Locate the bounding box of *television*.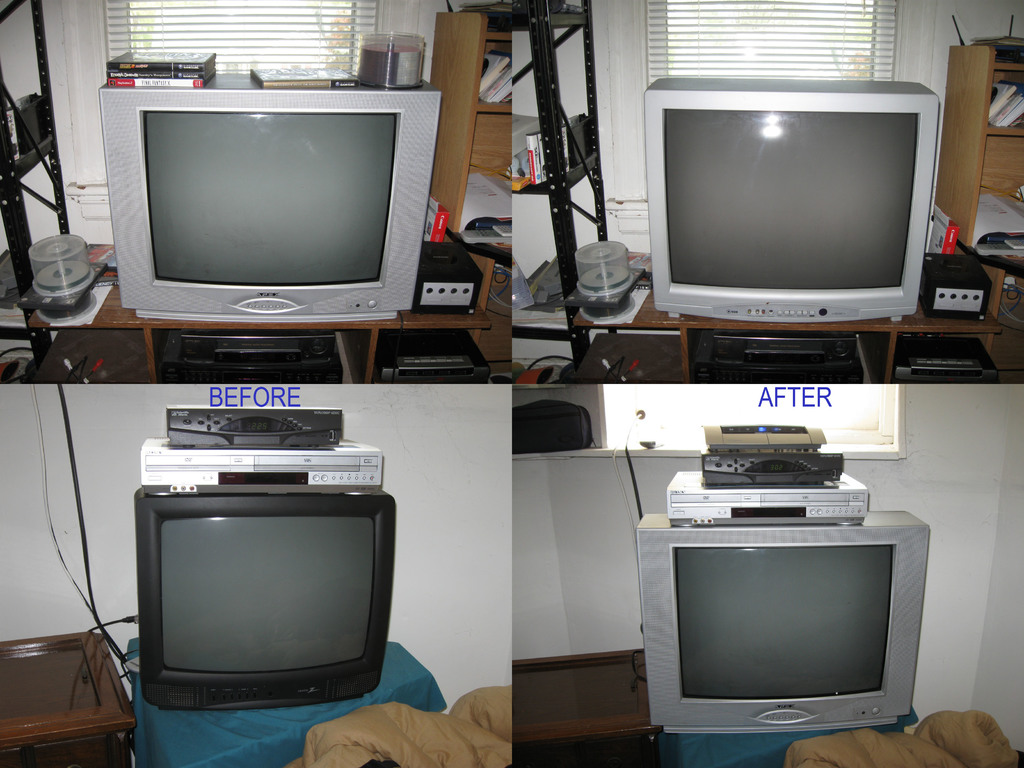
Bounding box: [x1=102, y1=72, x2=442, y2=331].
